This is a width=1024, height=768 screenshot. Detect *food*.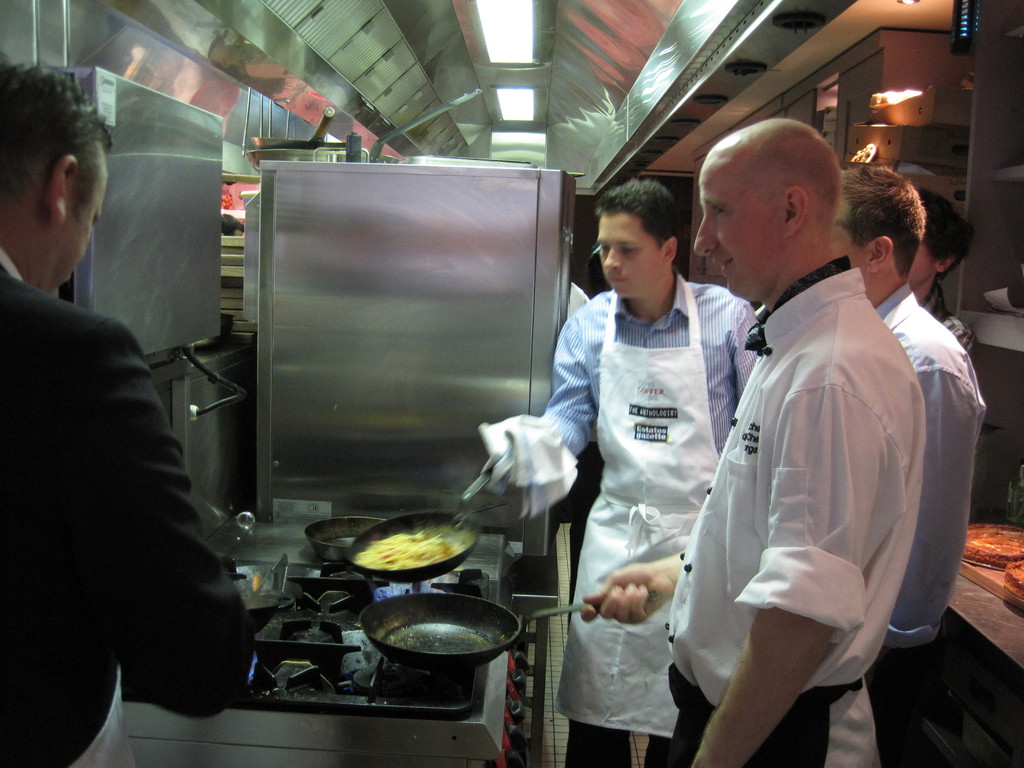
box(351, 522, 473, 586).
